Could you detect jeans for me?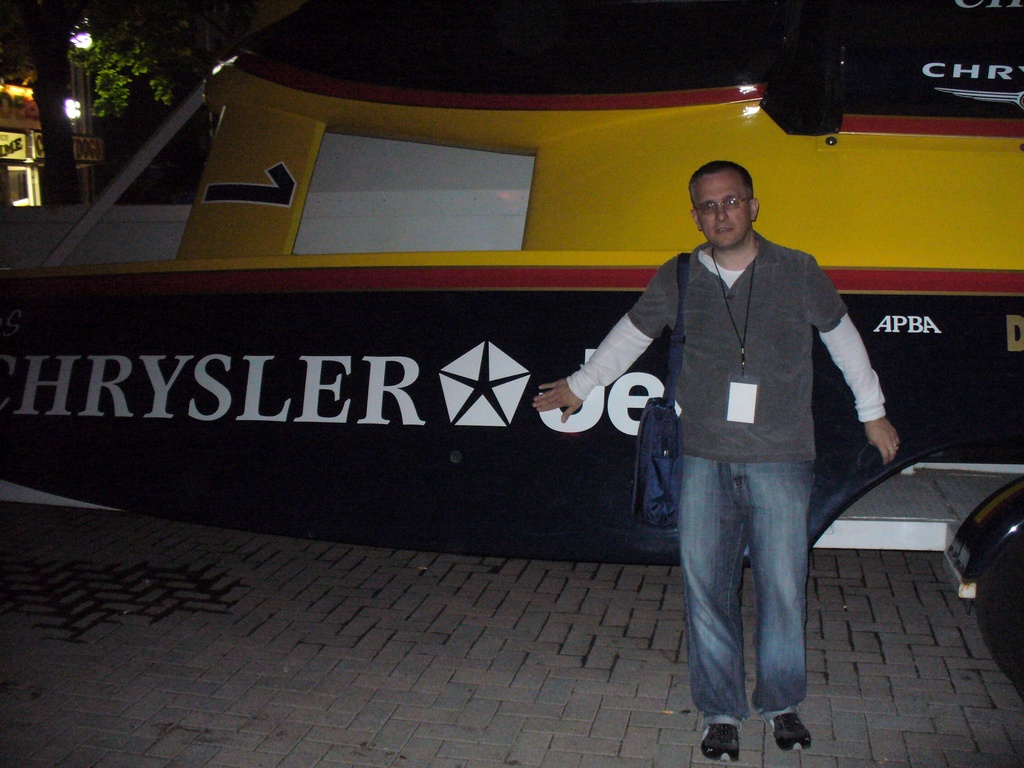
Detection result: locate(661, 424, 839, 743).
